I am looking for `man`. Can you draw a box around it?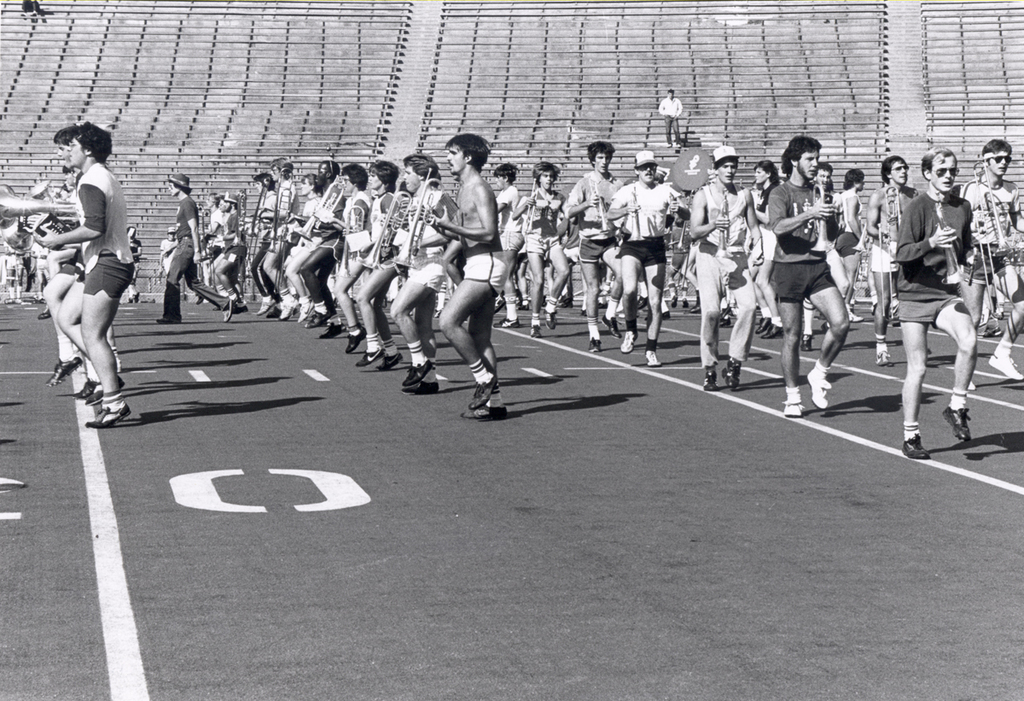
Sure, the bounding box is box=[352, 154, 404, 369].
